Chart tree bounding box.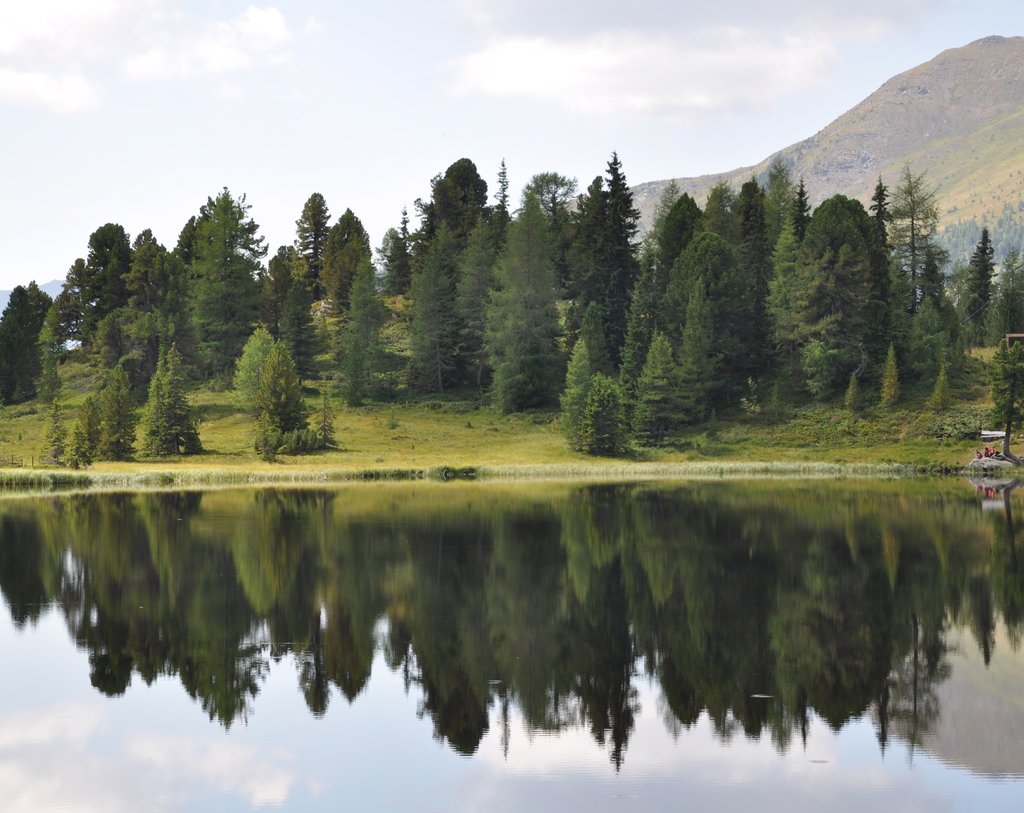
Charted: left=936, top=271, right=966, bottom=374.
